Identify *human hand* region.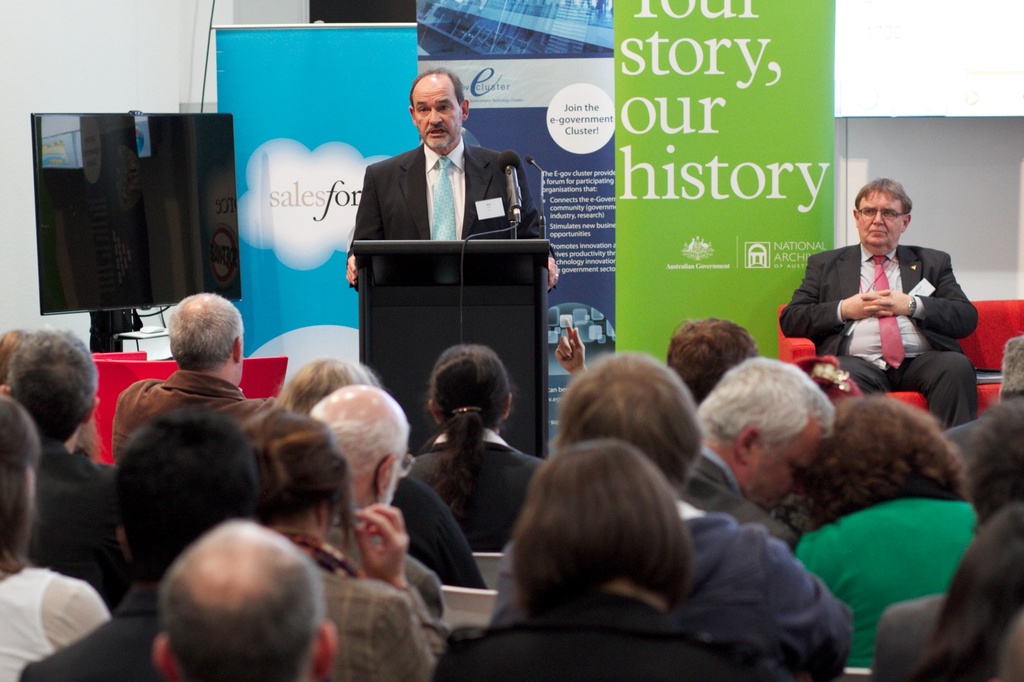
Region: <bbox>842, 287, 894, 321</bbox>.
